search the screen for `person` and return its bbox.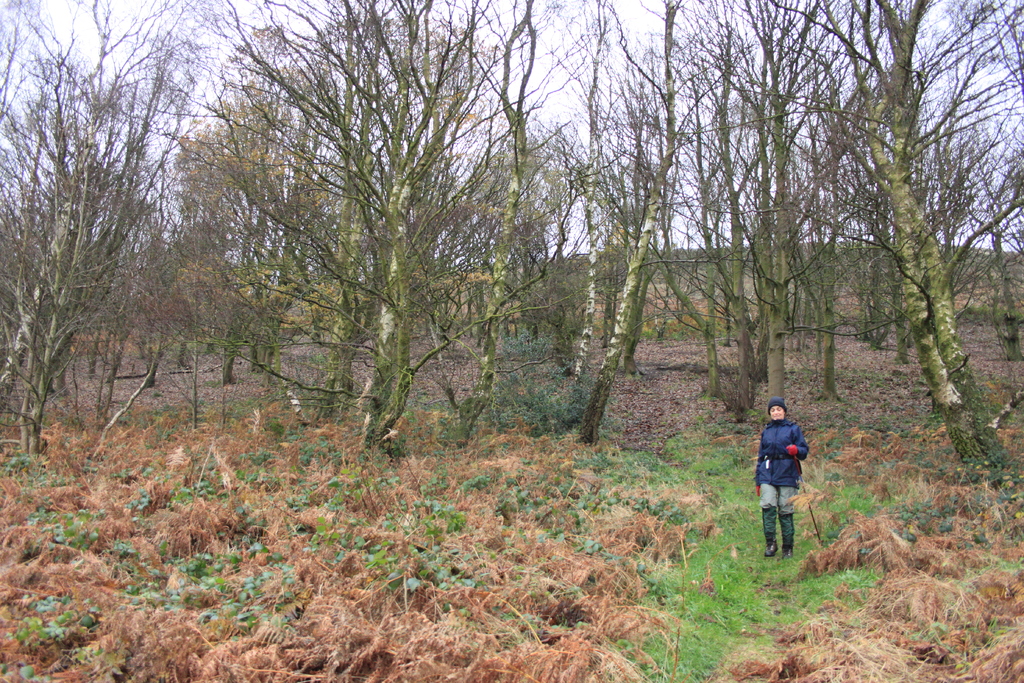
Found: bbox=(757, 395, 820, 567).
